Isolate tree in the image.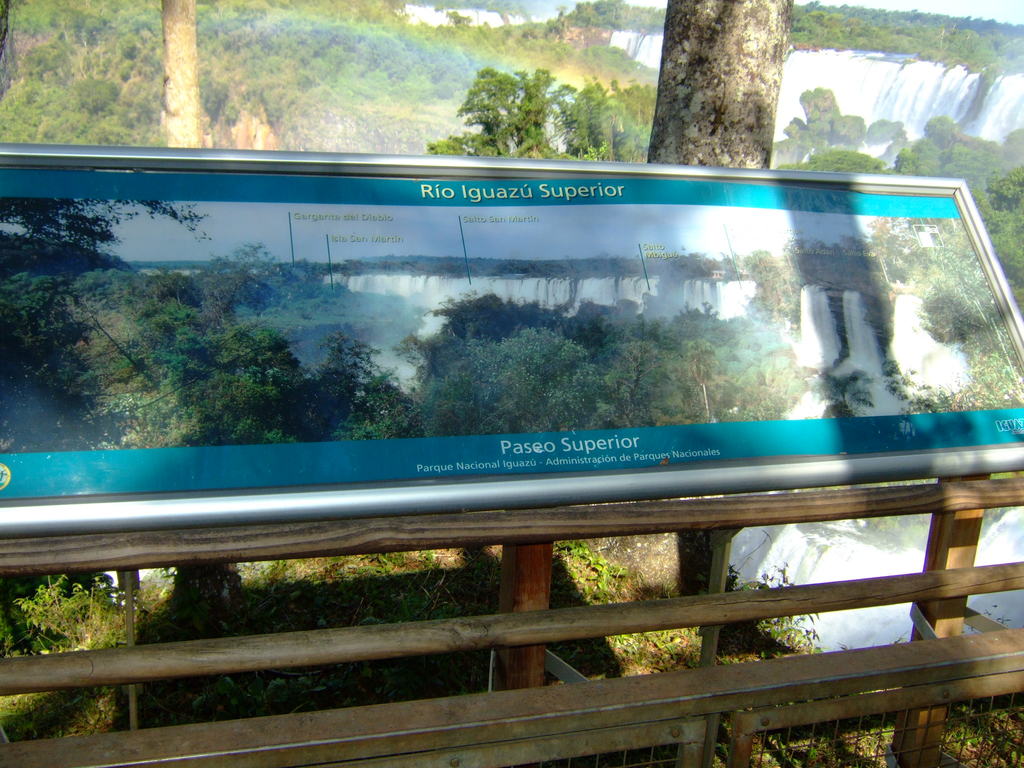
Isolated region: [x1=458, y1=292, x2=632, y2=440].
